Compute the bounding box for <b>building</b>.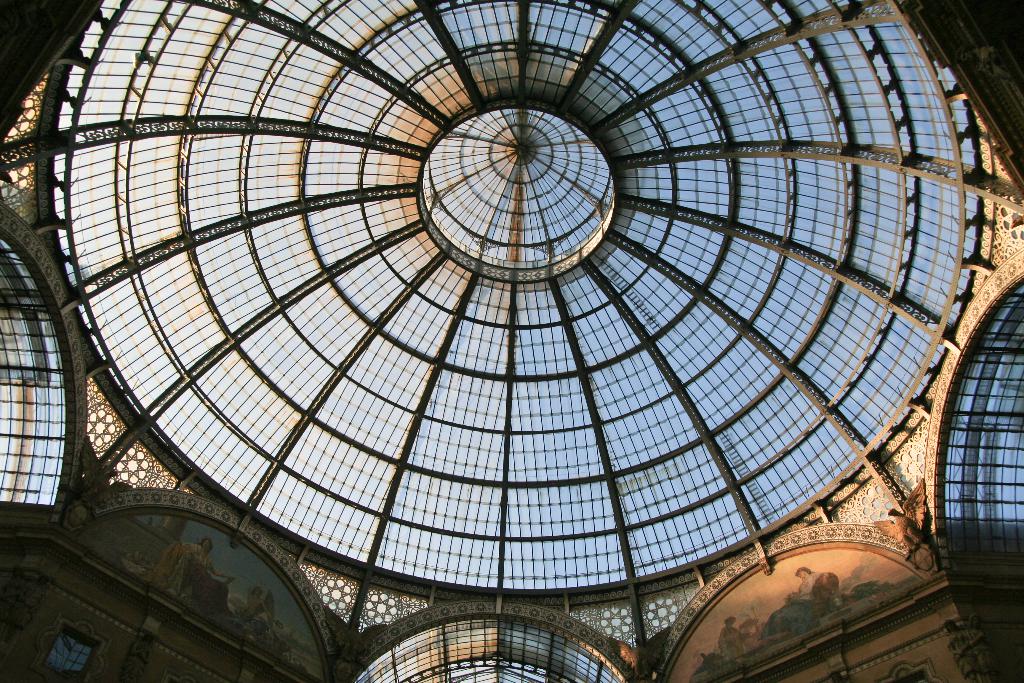
box(0, 0, 1023, 682).
